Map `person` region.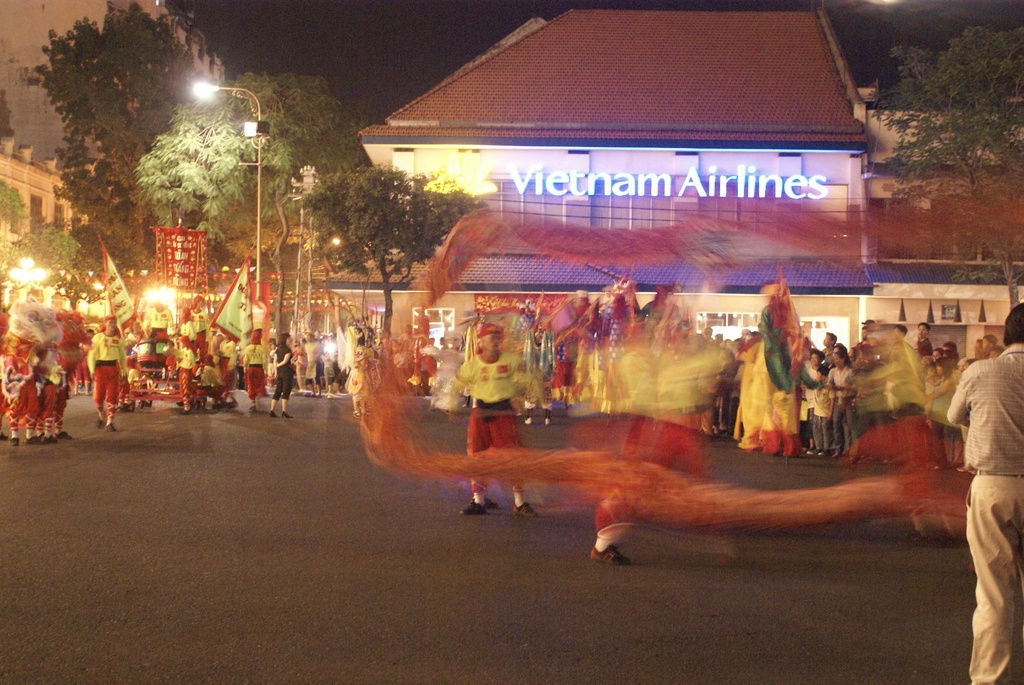
Mapped to crop(85, 317, 131, 428).
